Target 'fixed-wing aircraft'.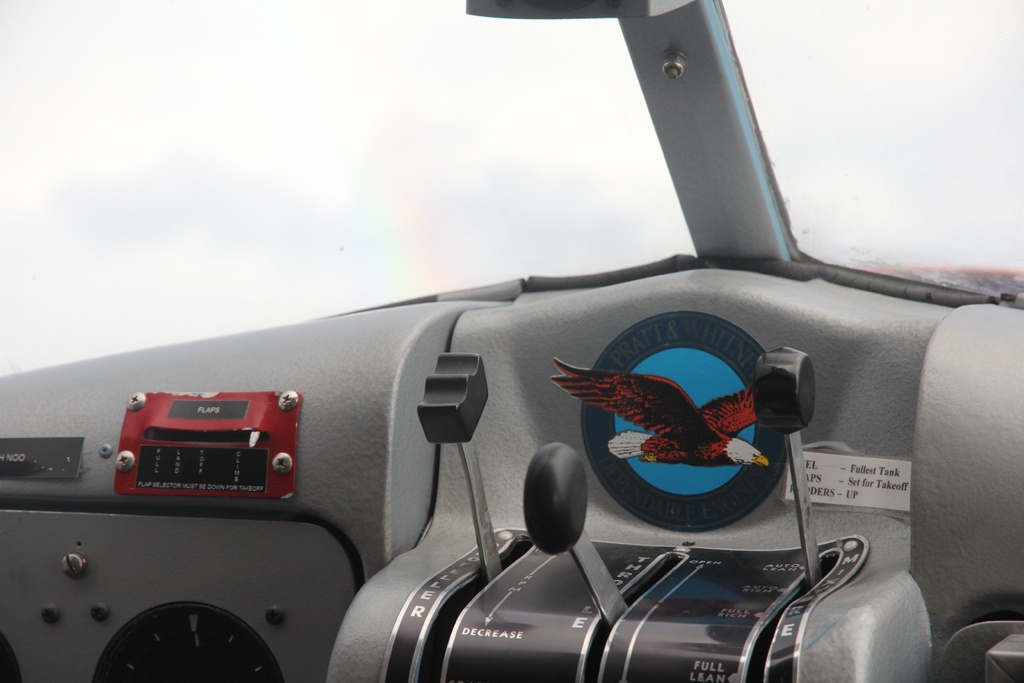
Target region: rect(0, 0, 1023, 681).
